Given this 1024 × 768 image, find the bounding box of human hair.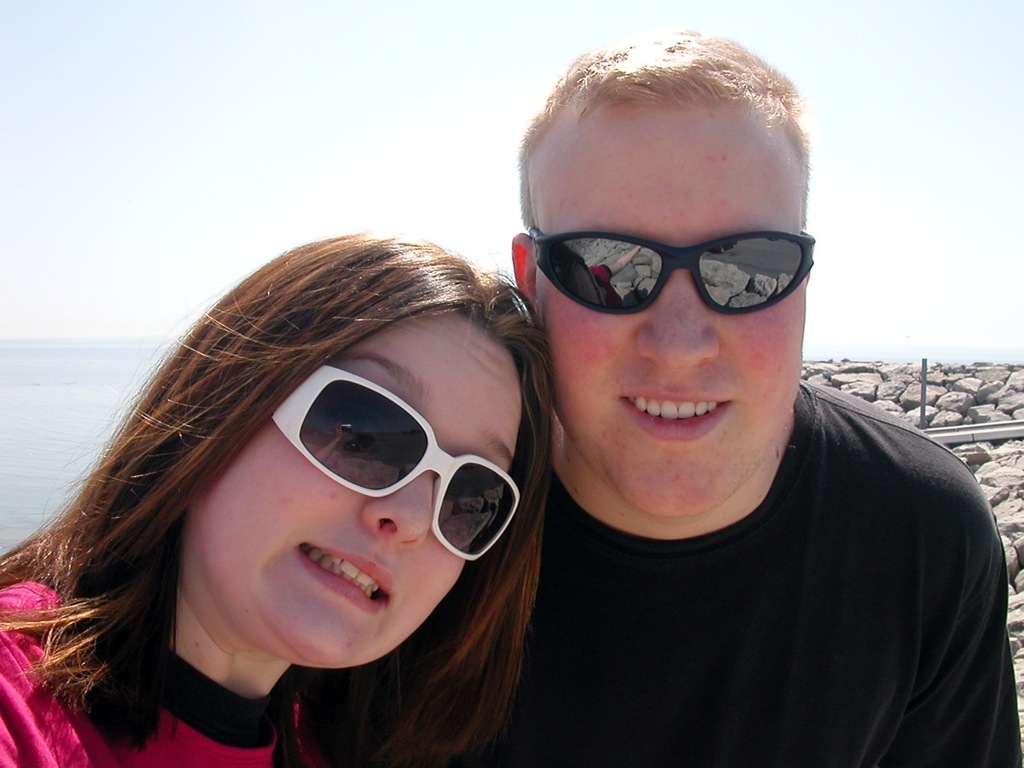
(left=517, top=25, right=809, bottom=247).
